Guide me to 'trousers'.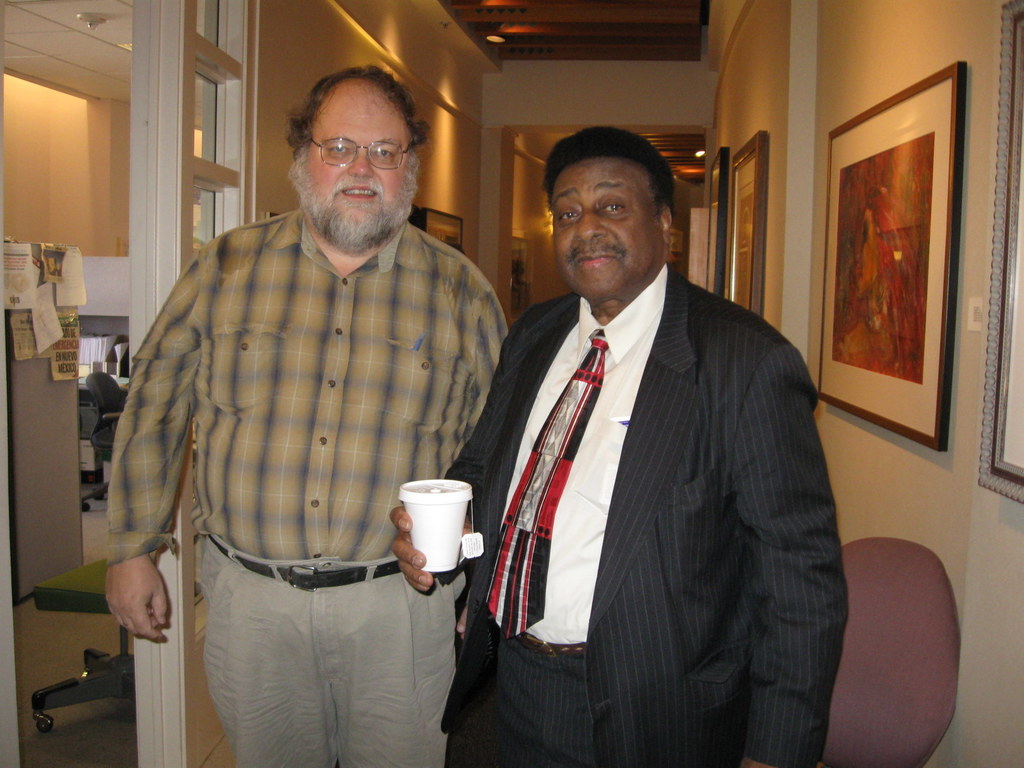
Guidance: crop(437, 638, 597, 767).
